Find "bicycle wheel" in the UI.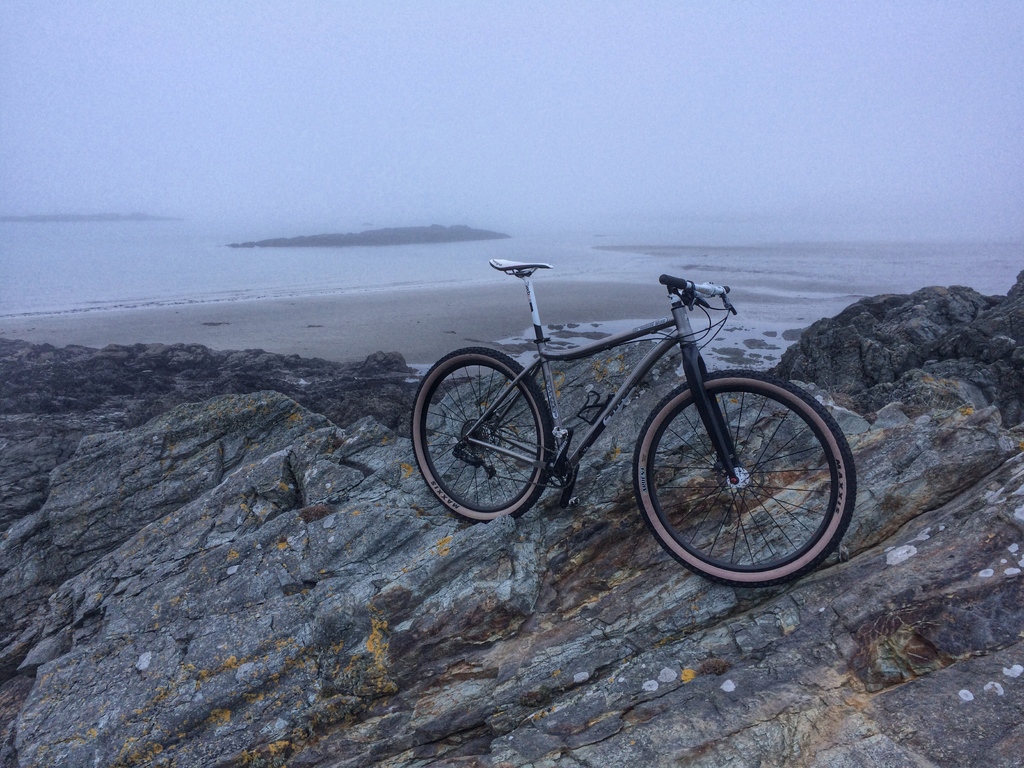
UI element at 633, 371, 854, 584.
